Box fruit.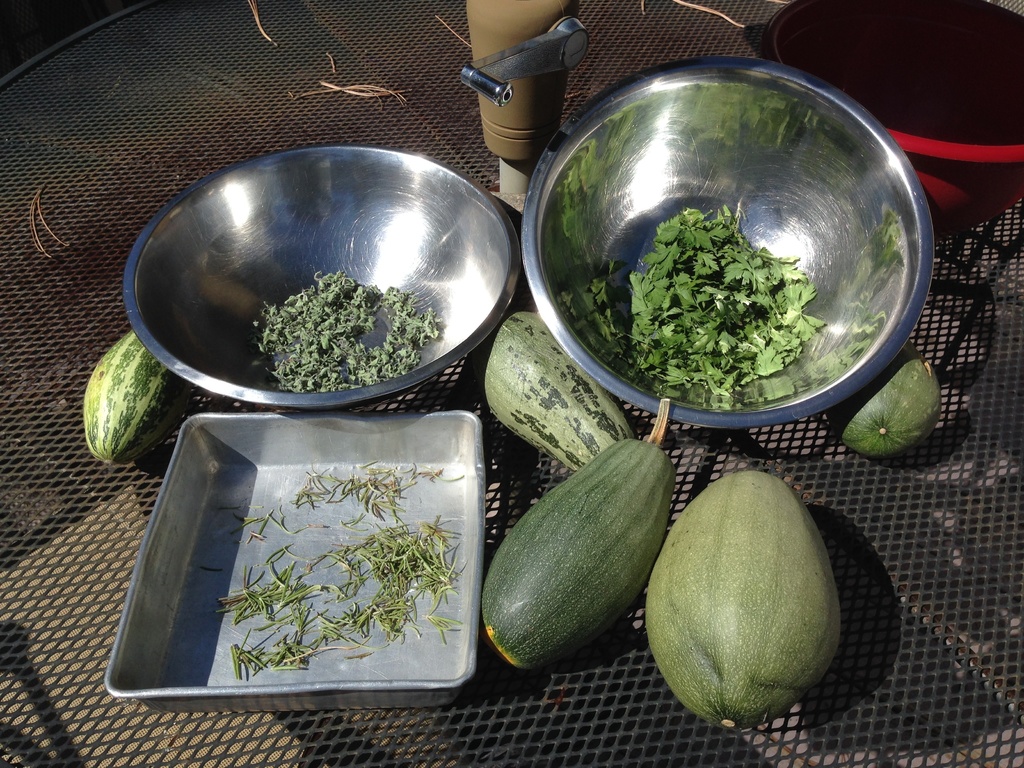
Rect(461, 304, 637, 468).
